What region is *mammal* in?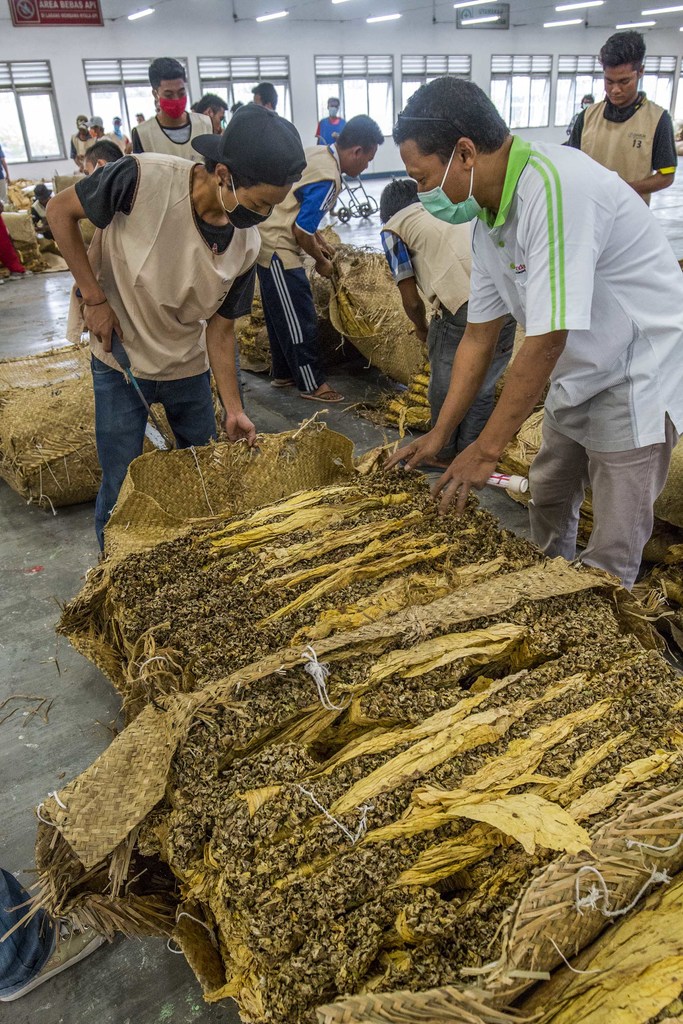
<bbox>250, 81, 276, 113</bbox>.
